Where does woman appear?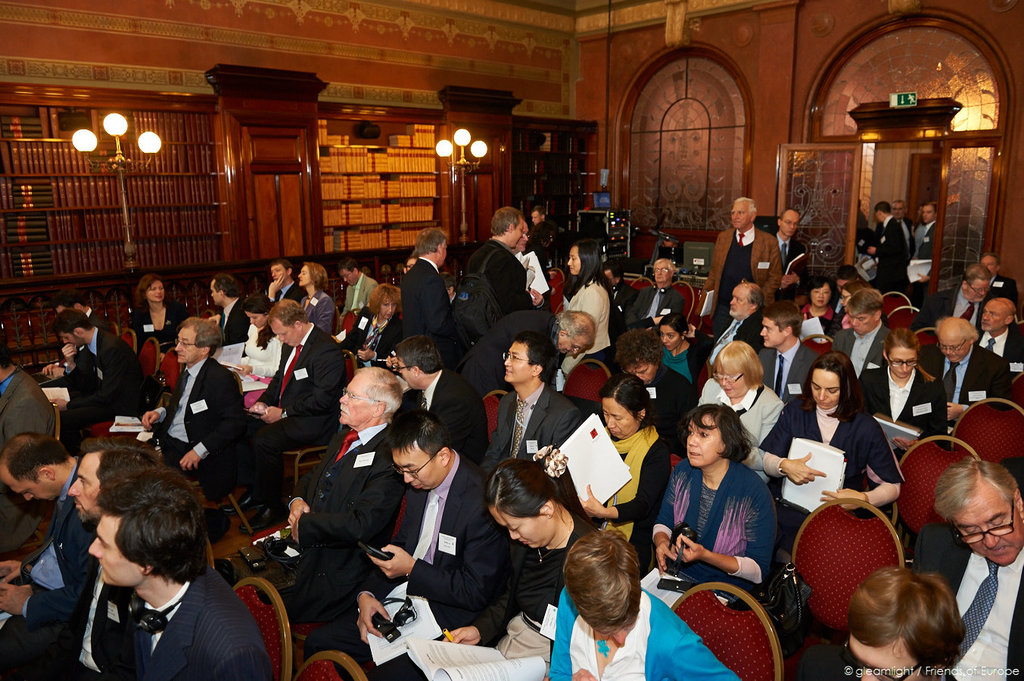
Appears at (left=293, top=264, right=331, bottom=330).
